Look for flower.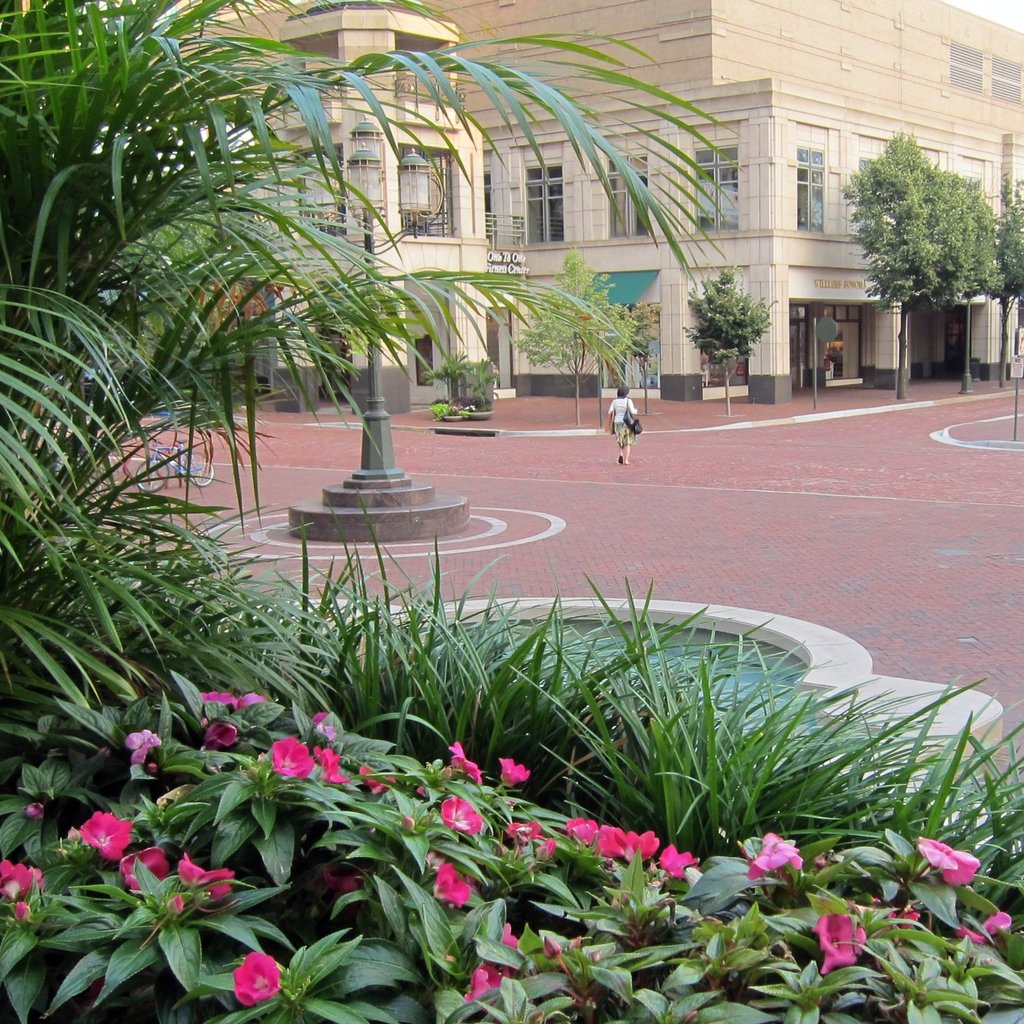
Found: box(0, 860, 48, 899).
